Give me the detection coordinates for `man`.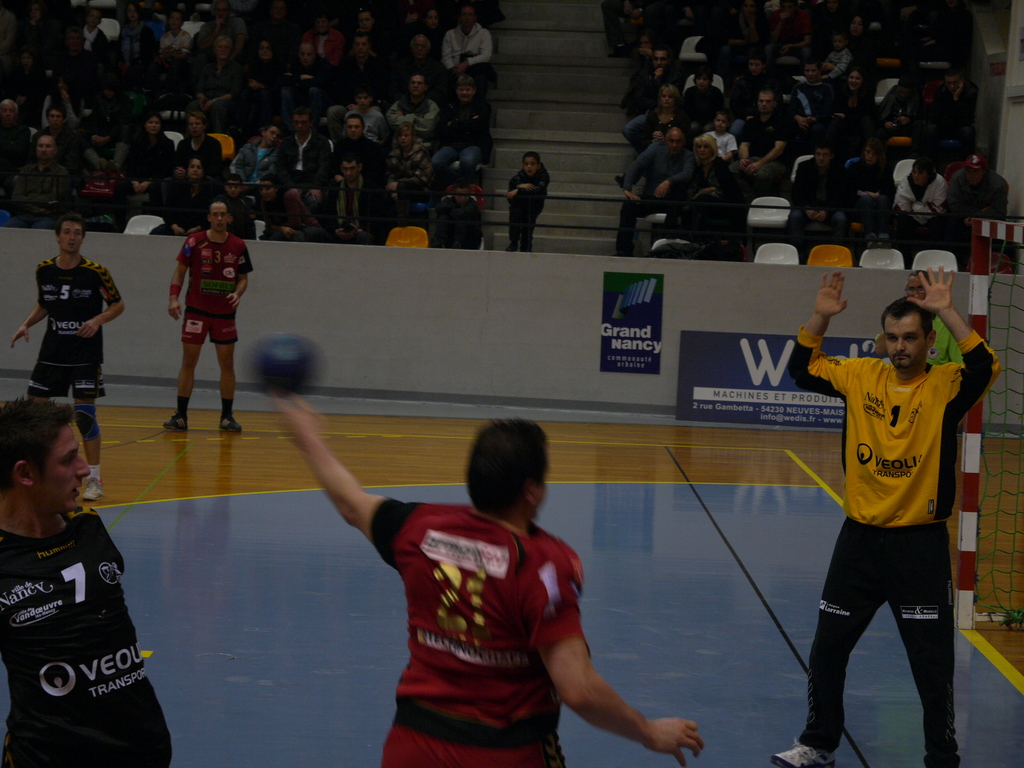
box=[188, 1, 247, 63].
